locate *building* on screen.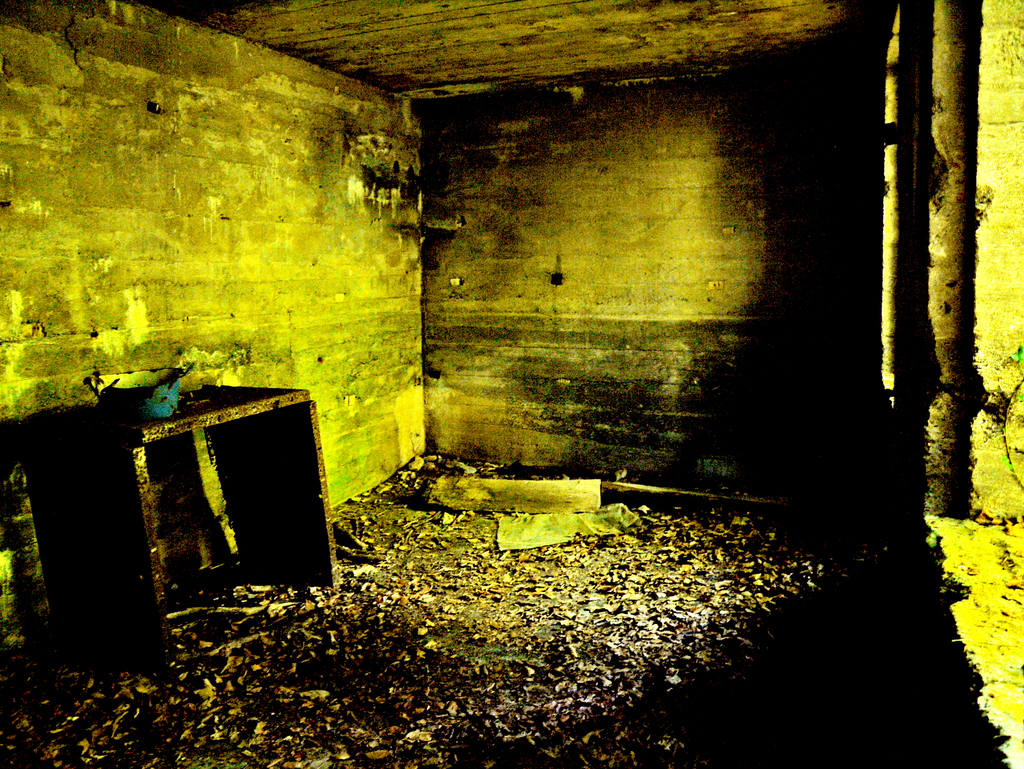
On screen at box(0, 0, 1023, 768).
